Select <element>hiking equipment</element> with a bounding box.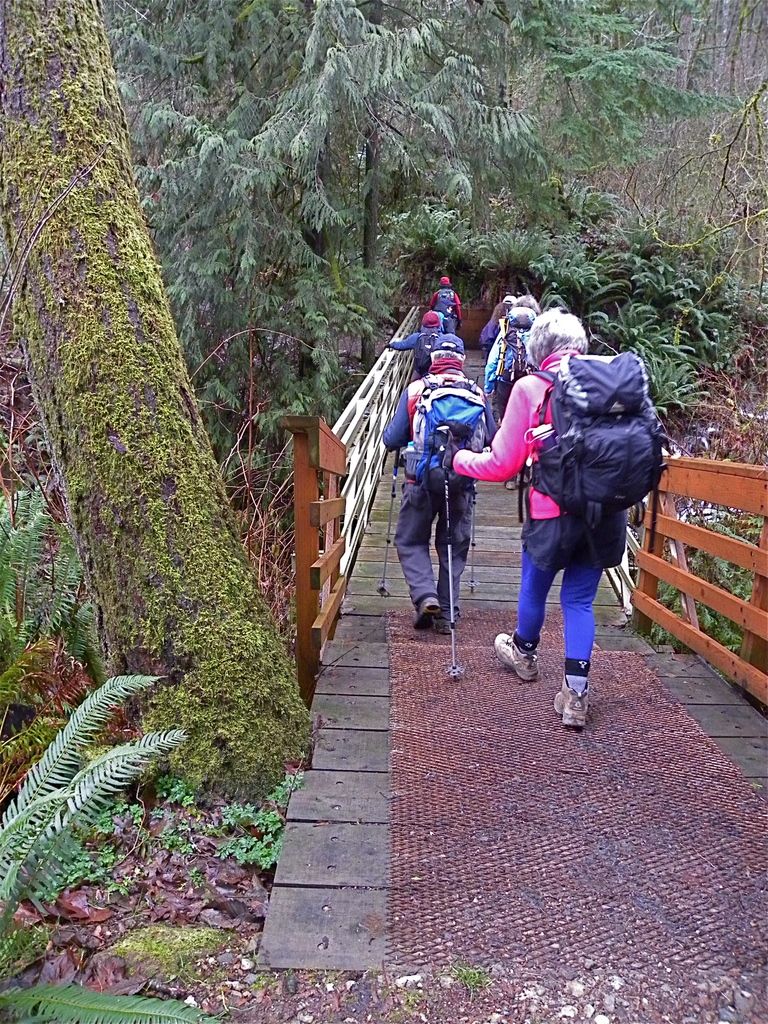
select_region(487, 312, 535, 386).
